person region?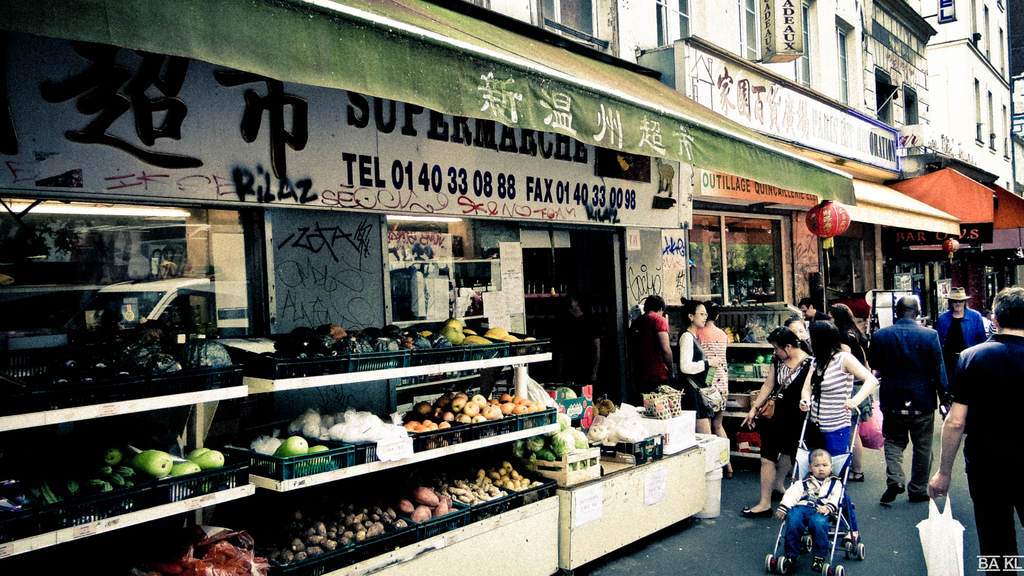
735:326:819:519
